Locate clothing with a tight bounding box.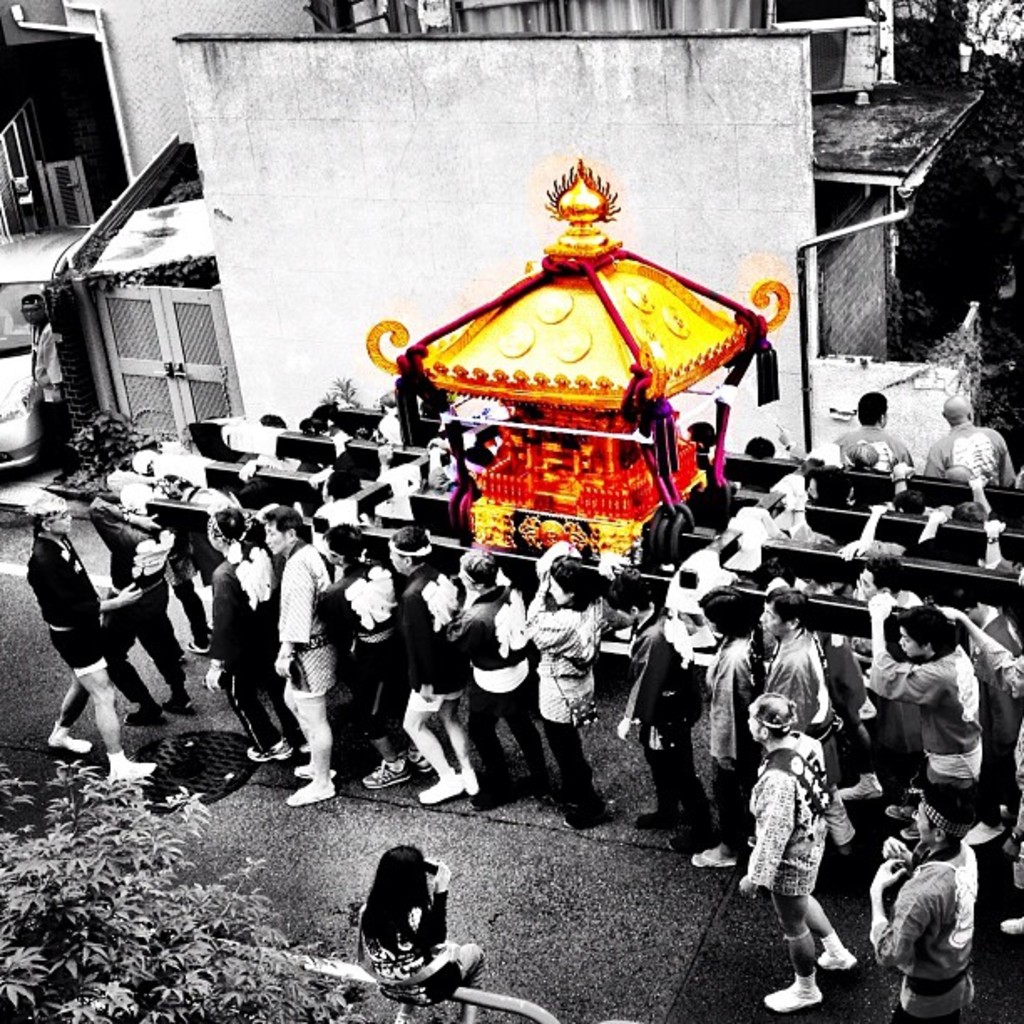
box=[350, 883, 455, 1019].
